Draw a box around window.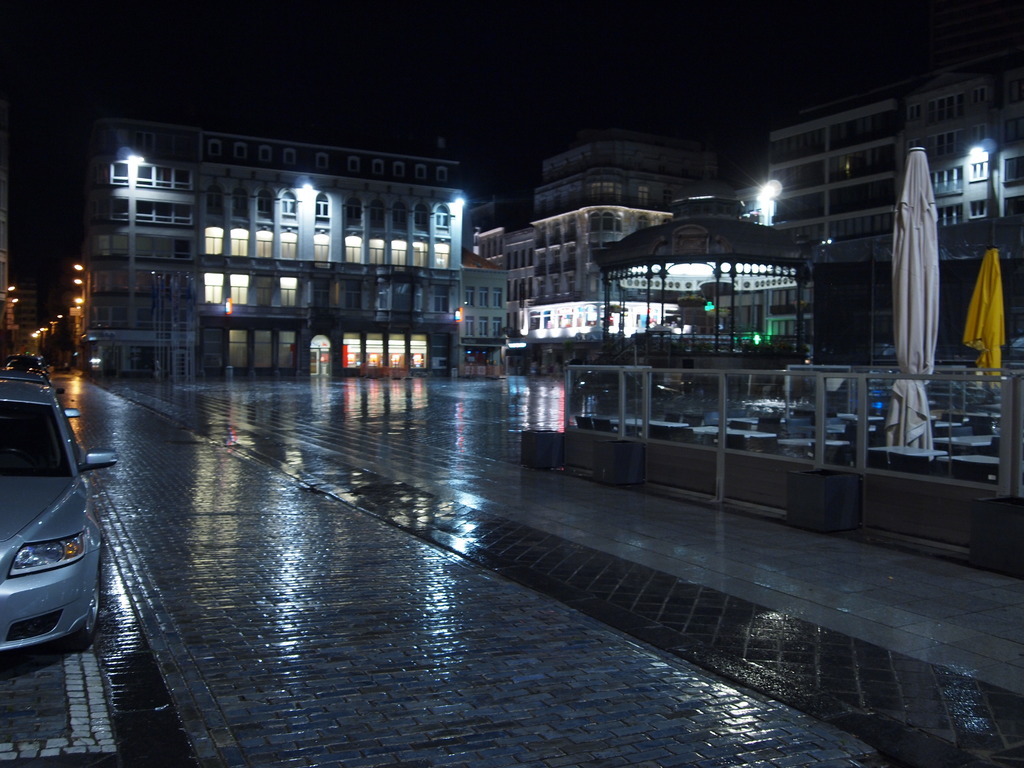
{"left": 909, "top": 106, "right": 919, "bottom": 122}.
